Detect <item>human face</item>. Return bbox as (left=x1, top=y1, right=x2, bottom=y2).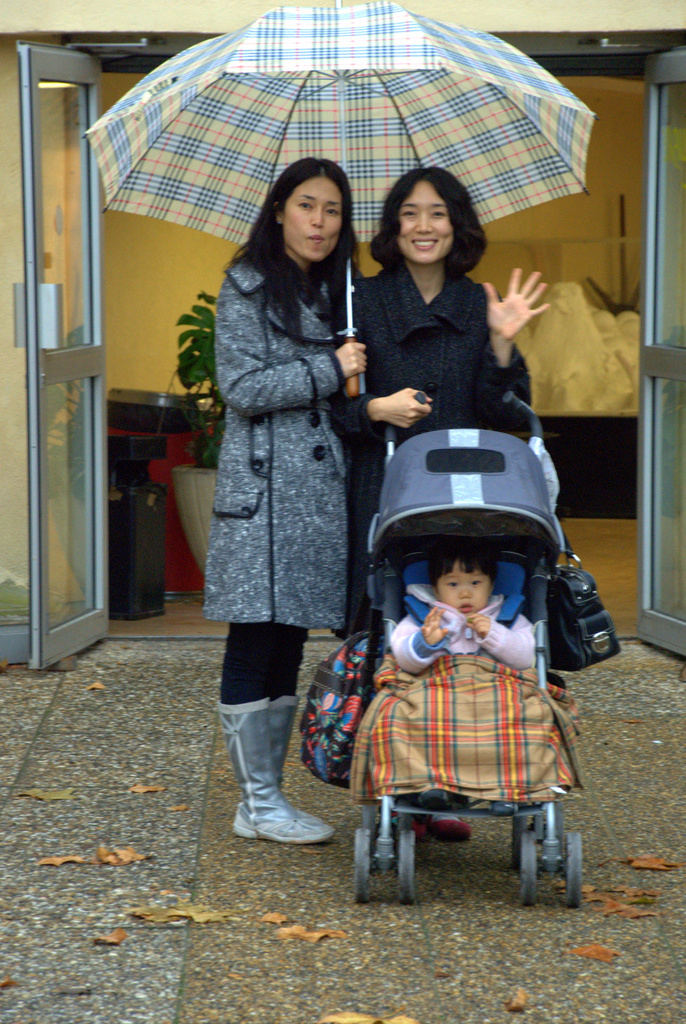
(left=438, top=563, right=493, bottom=615).
